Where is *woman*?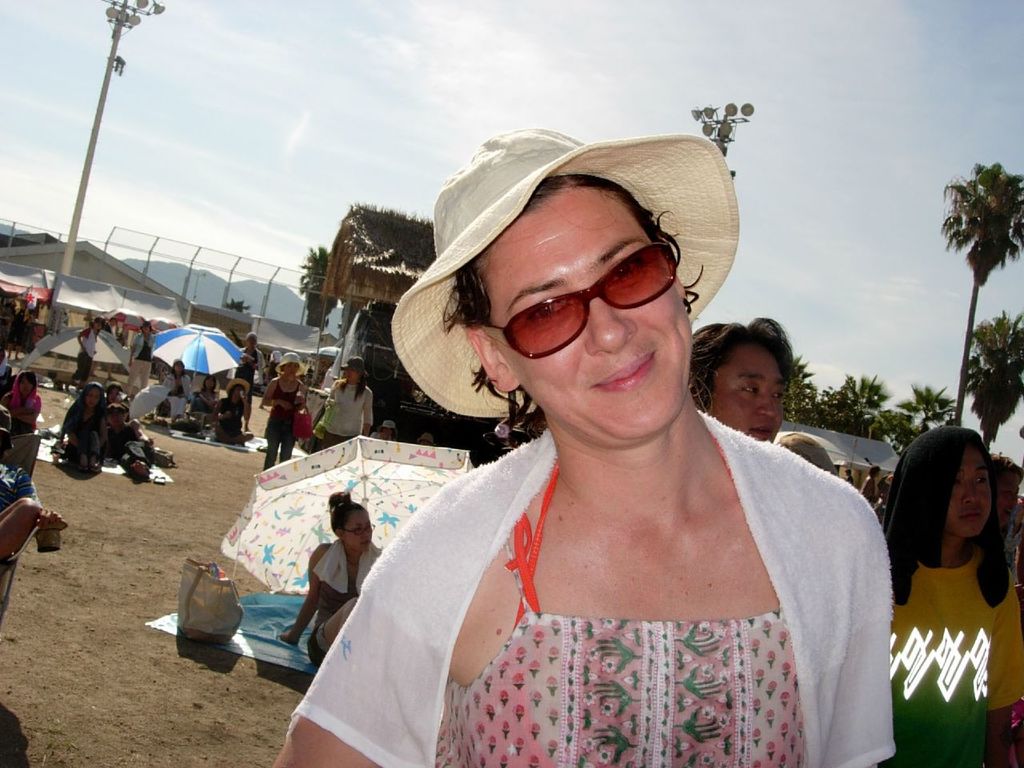
locate(59, 381, 107, 471).
